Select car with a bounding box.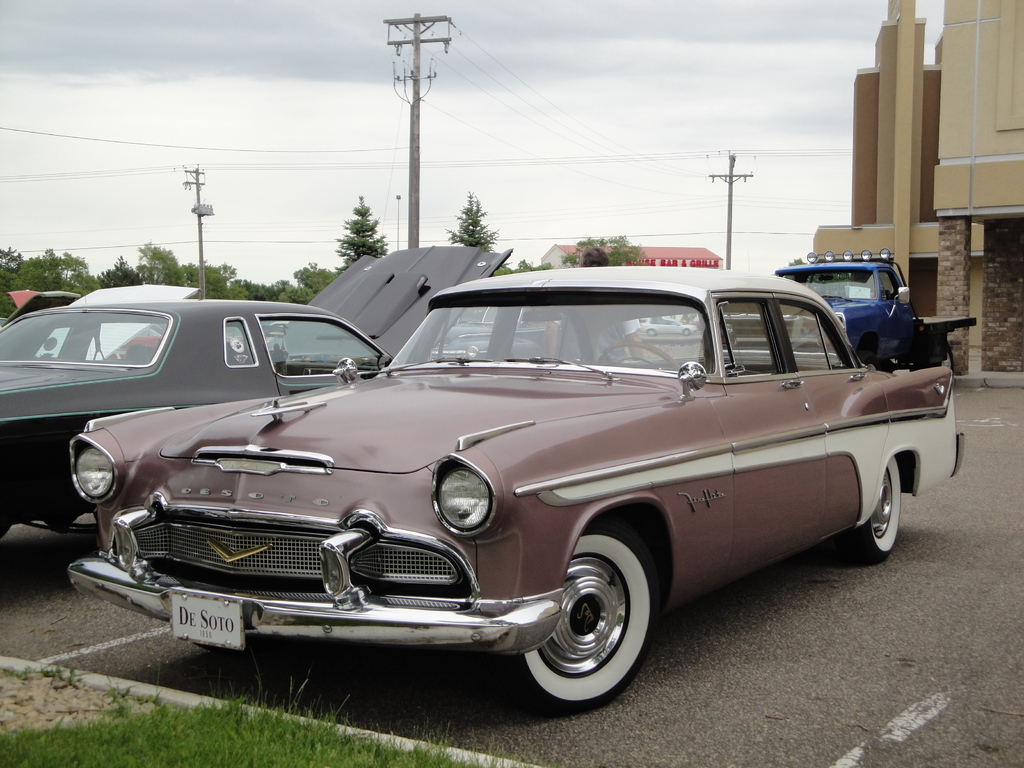
[70,266,963,701].
